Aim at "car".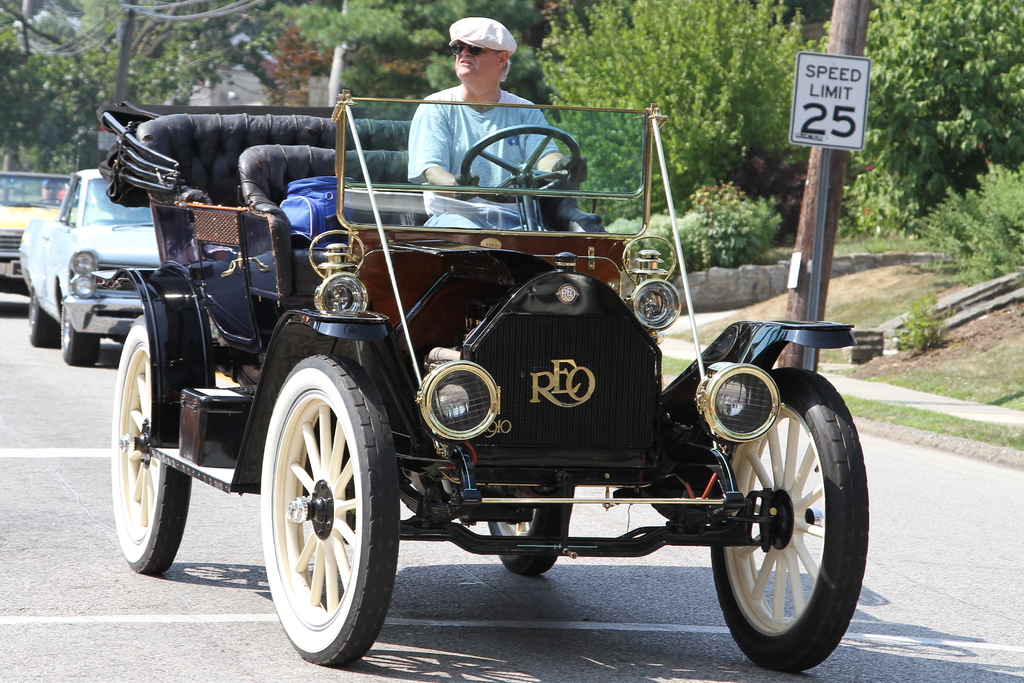
Aimed at [97, 99, 872, 678].
